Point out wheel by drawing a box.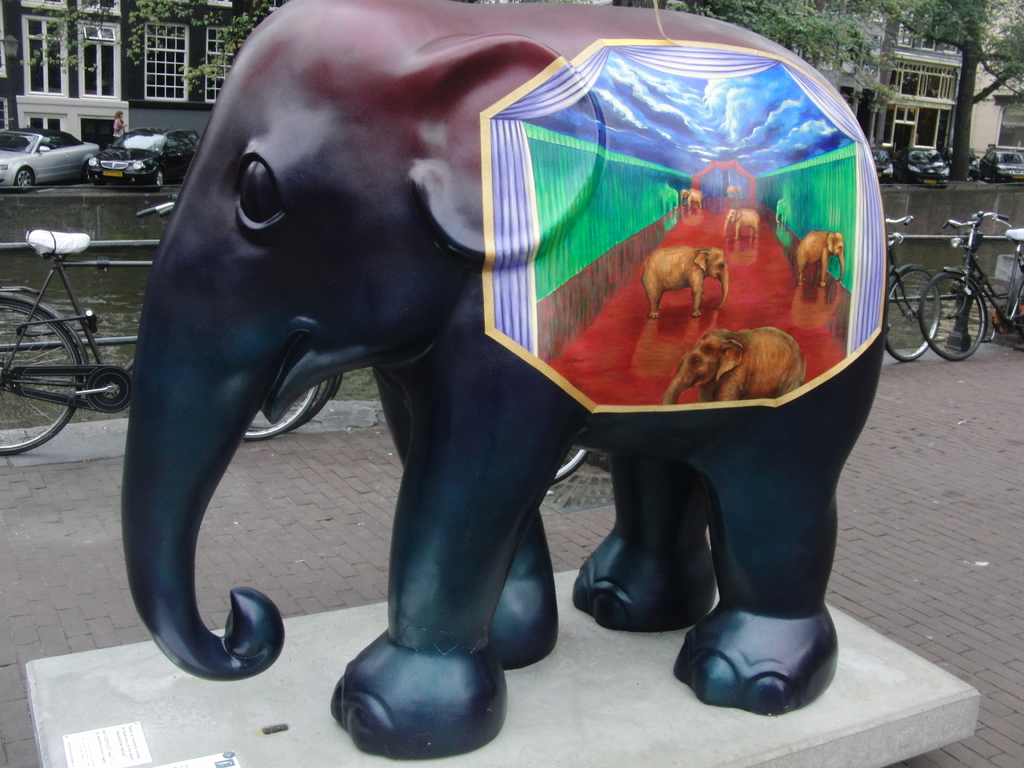
pyautogui.locateOnScreen(156, 170, 165, 189).
